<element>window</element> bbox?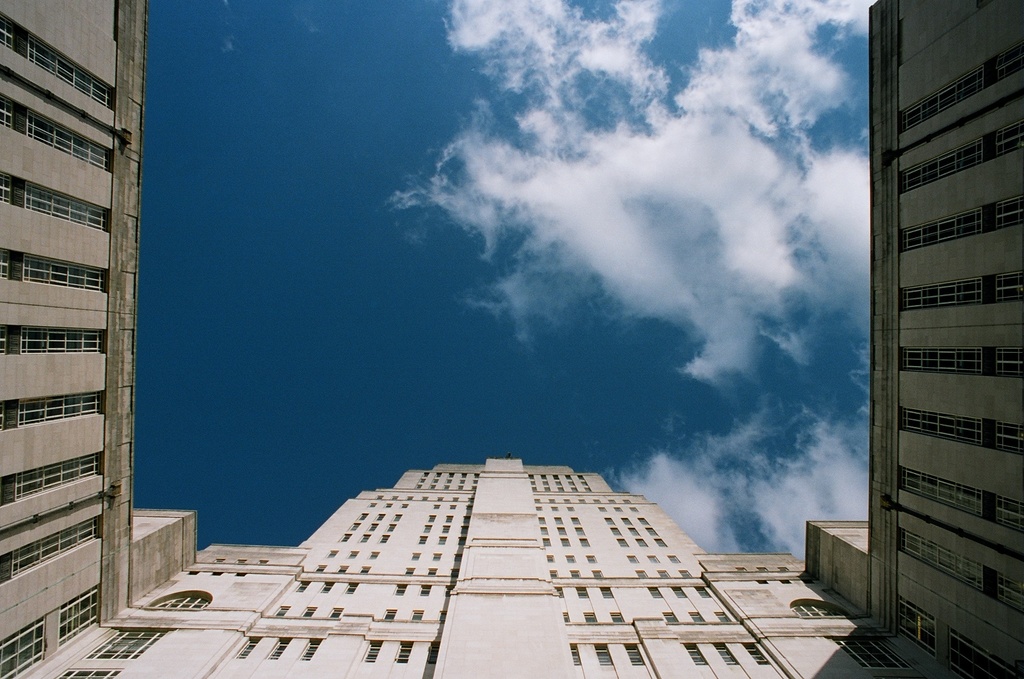
<region>535, 496, 541, 504</region>
